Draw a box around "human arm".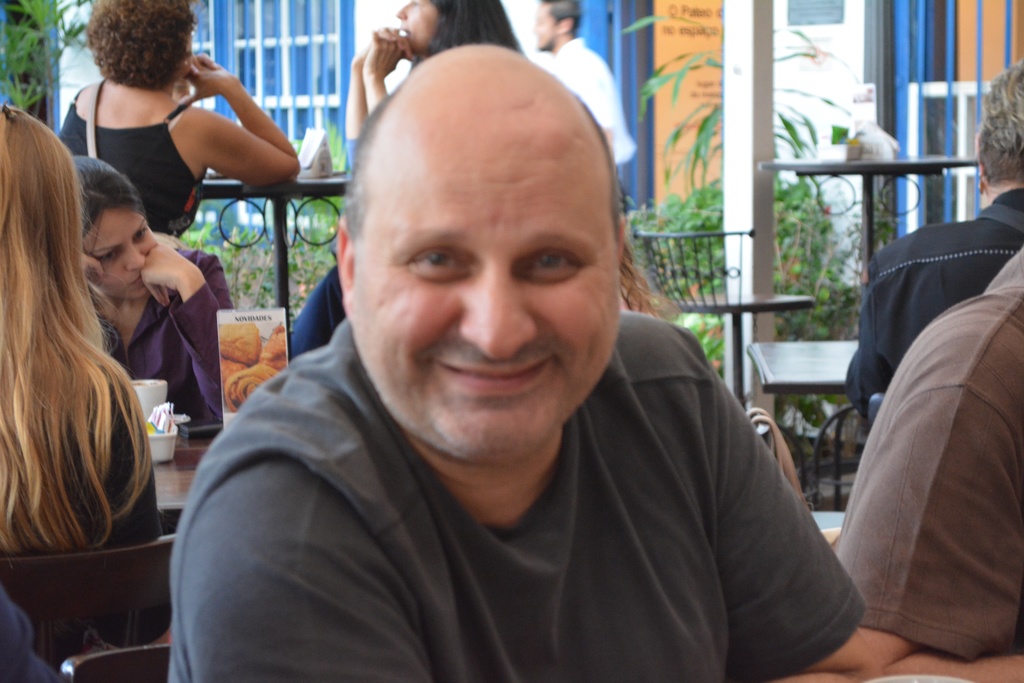
BBox(345, 39, 367, 191).
